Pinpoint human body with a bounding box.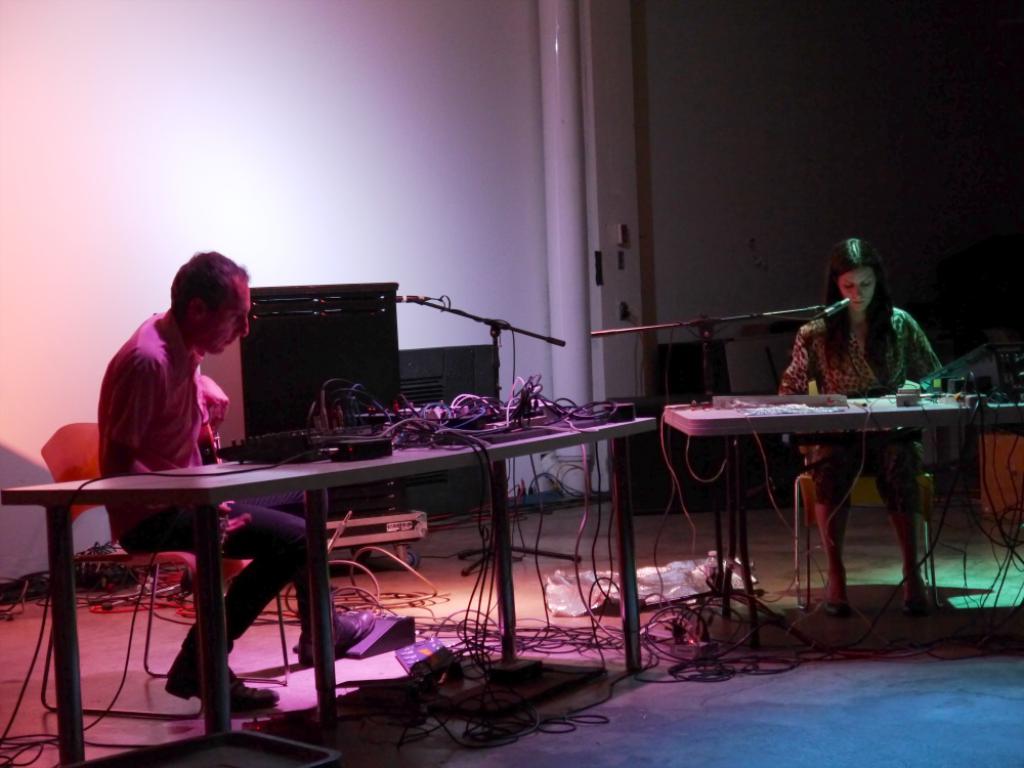
[left=89, top=248, right=376, bottom=705].
